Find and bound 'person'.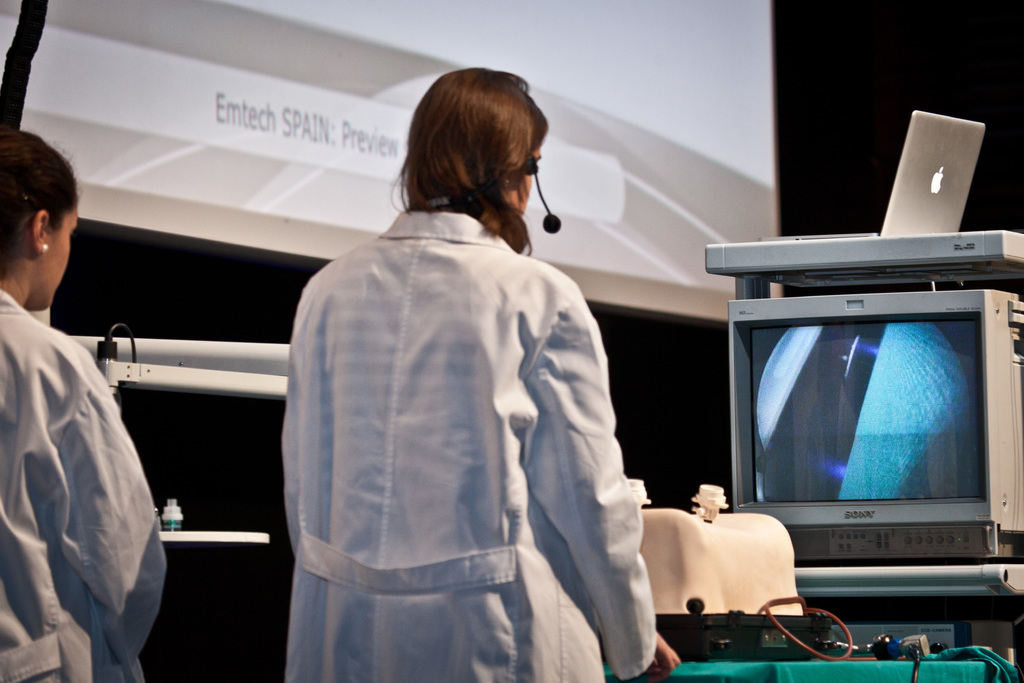
Bound: <region>0, 130, 166, 682</region>.
